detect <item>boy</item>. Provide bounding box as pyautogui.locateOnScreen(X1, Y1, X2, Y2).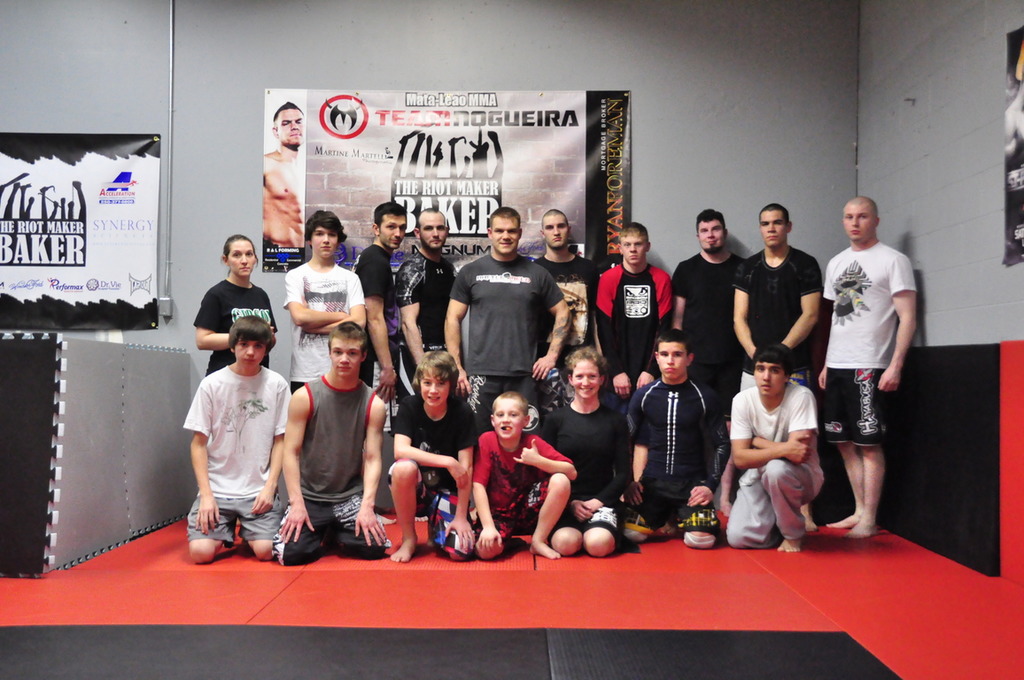
pyautogui.locateOnScreen(456, 384, 585, 555).
